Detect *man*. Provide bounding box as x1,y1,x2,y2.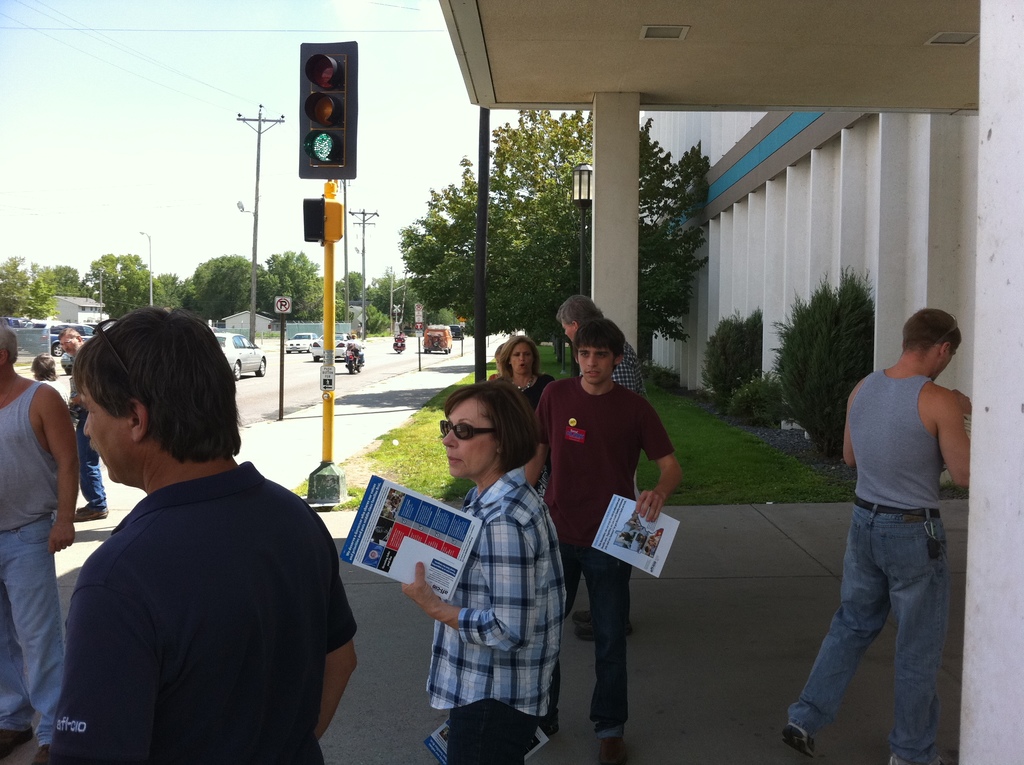
557,293,647,637.
